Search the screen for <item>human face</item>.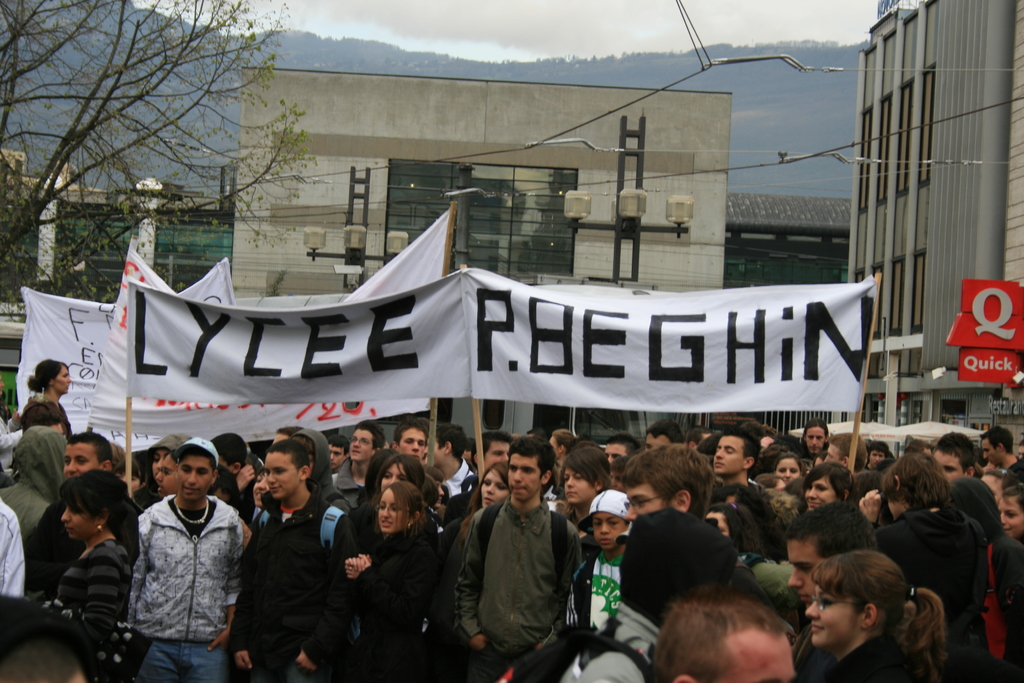
Found at 378/490/405/536.
